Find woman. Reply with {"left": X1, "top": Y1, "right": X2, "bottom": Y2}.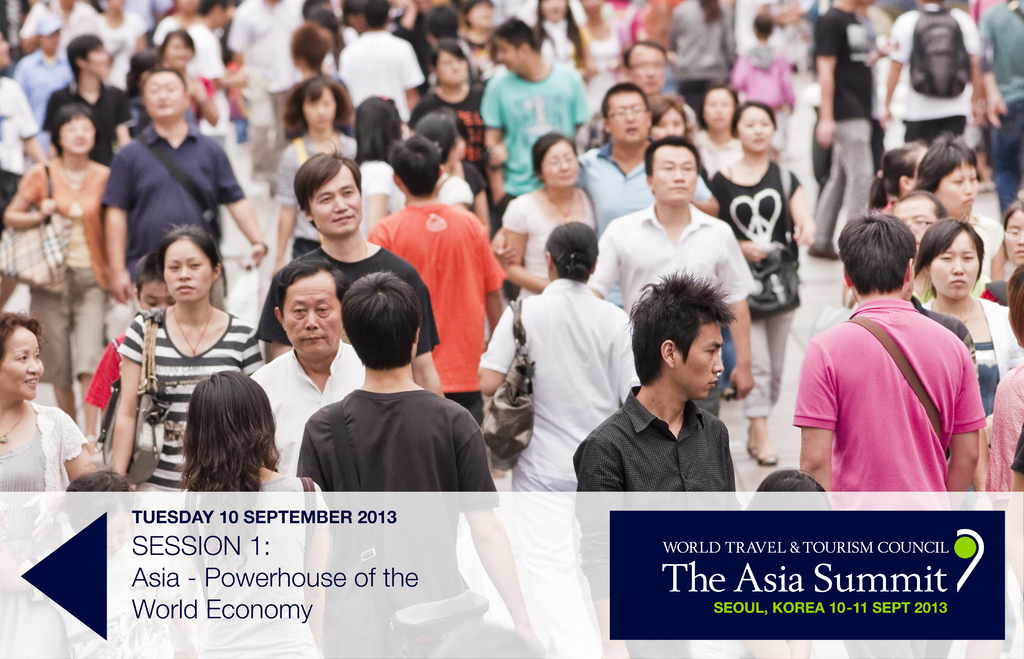
{"left": 913, "top": 218, "right": 1023, "bottom": 419}.
